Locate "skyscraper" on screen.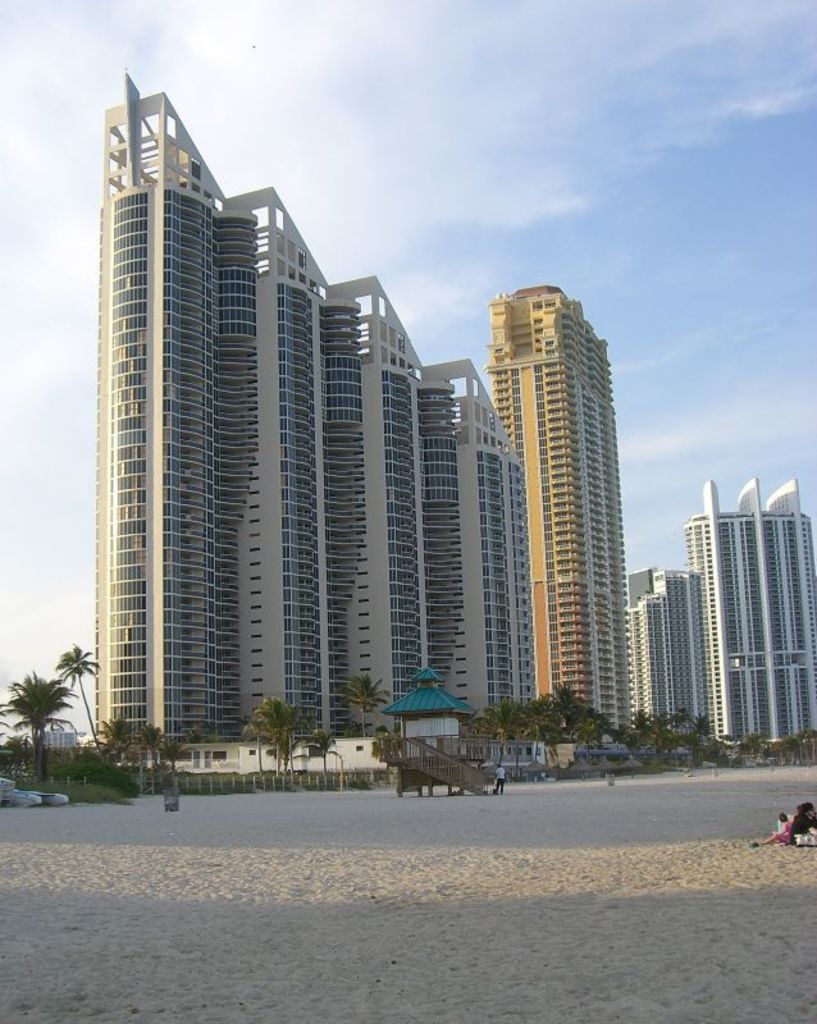
On screen at select_region(91, 60, 245, 748).
